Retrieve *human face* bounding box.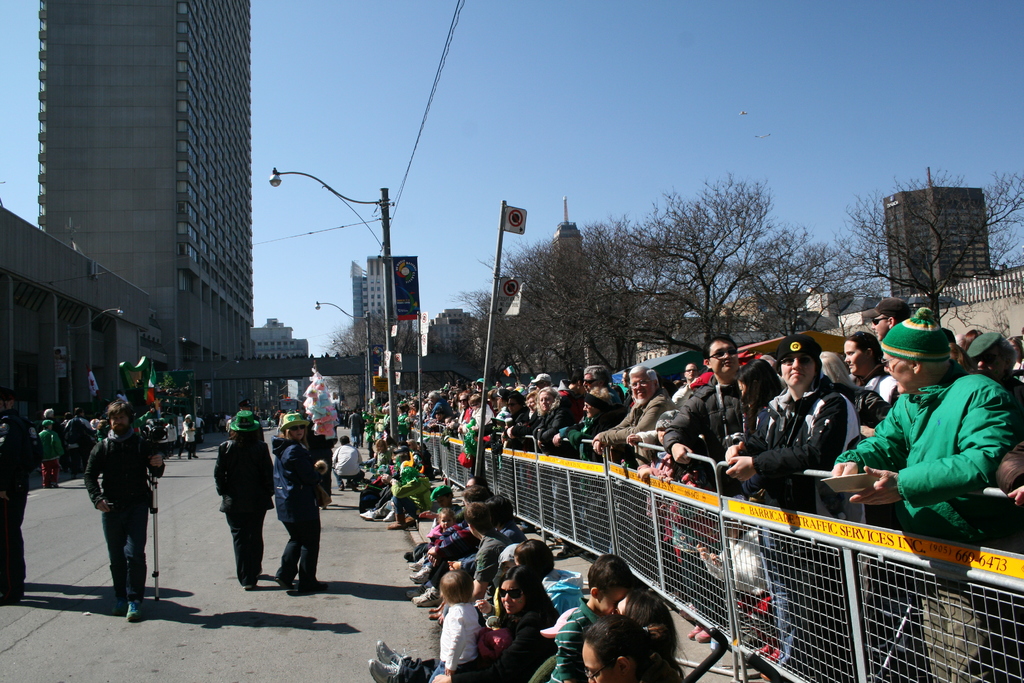
Bounding box: locate(845, 341, 865, 377).
